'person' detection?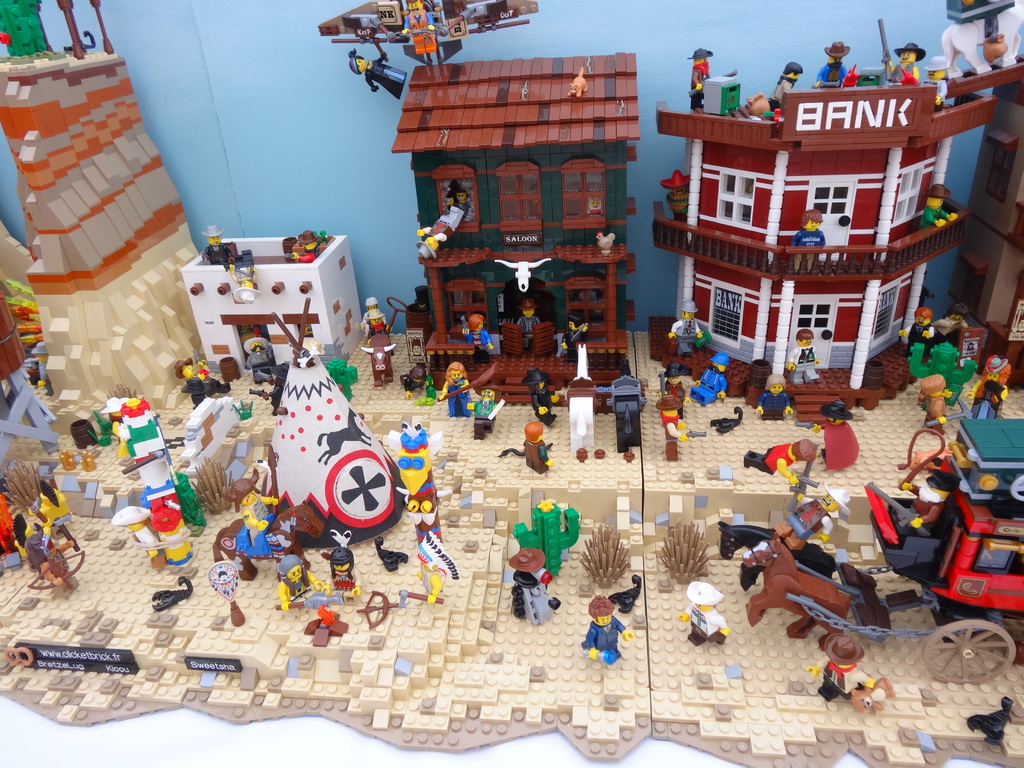
bbox=(688, 48, 717, 109)
